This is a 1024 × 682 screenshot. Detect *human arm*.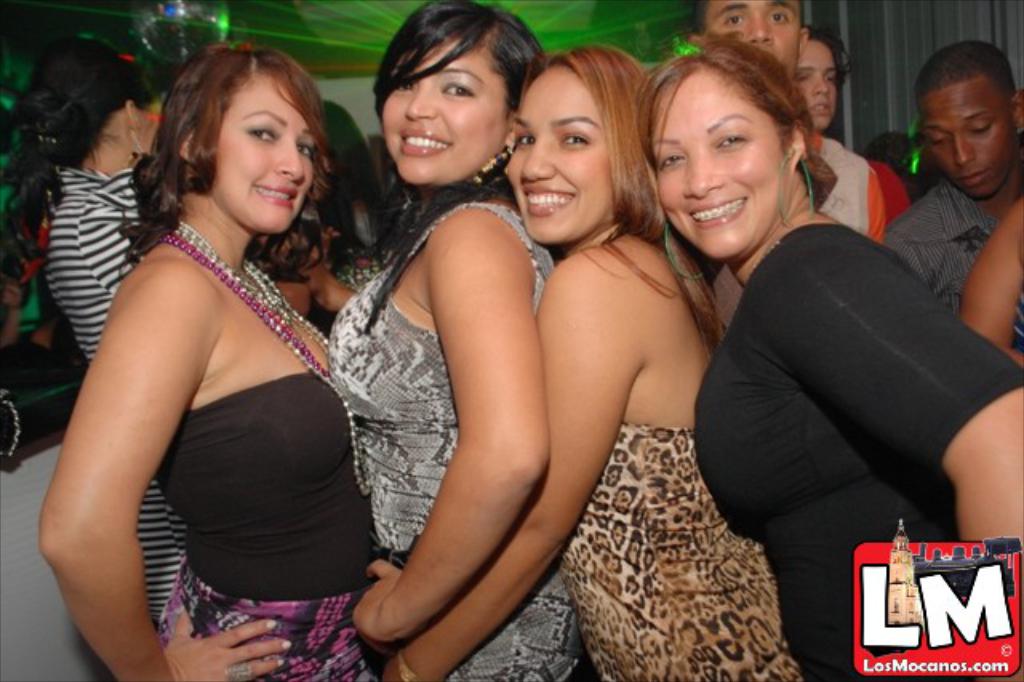
bbox(962, 194, 1022, 344).
